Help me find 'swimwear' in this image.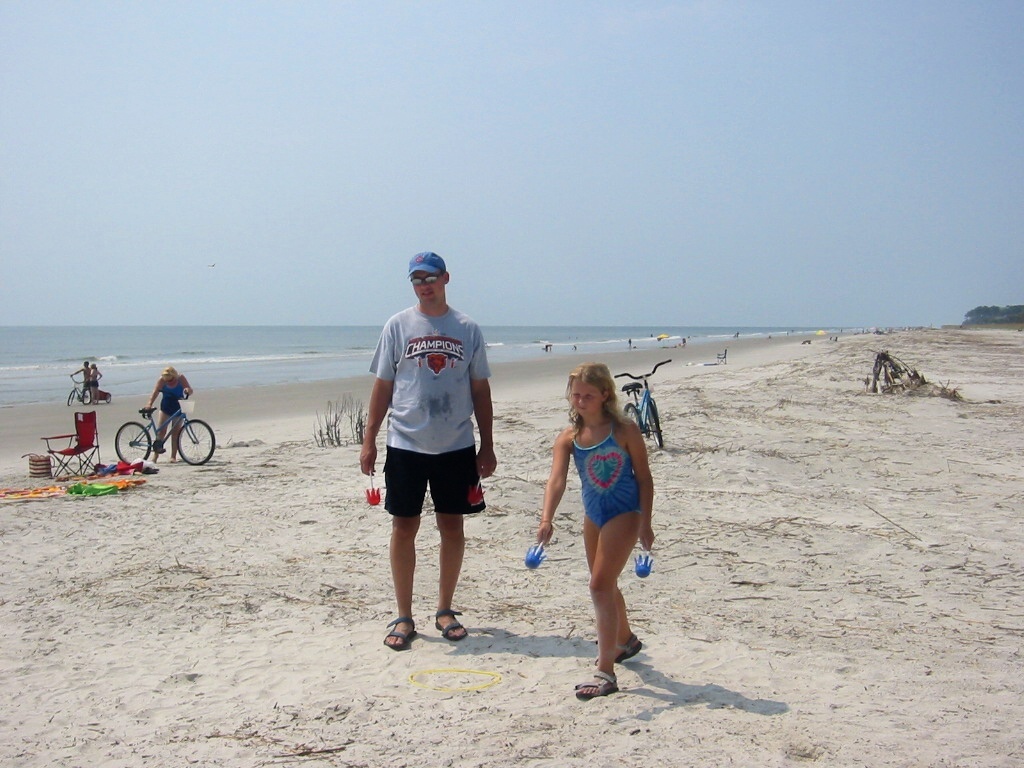
Found it: l=161, t=373, r=185, b=417.
